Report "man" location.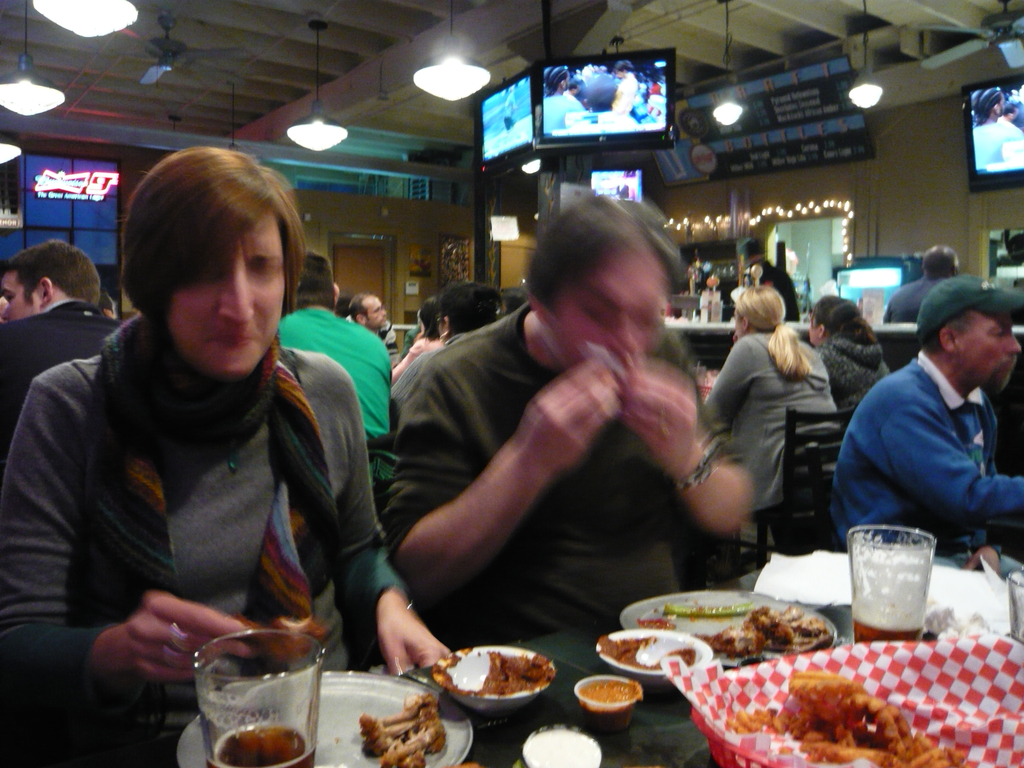
Report: bbox=(836, 276, 1022, 573).
